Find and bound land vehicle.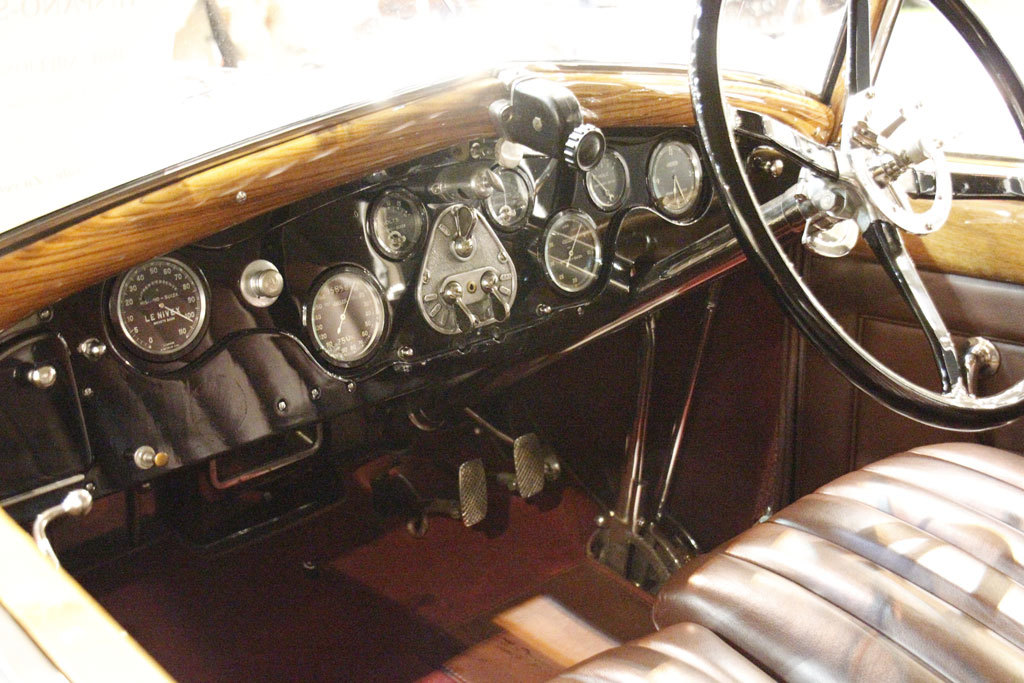
Bound: <box>57,29,1023,682</box>.
